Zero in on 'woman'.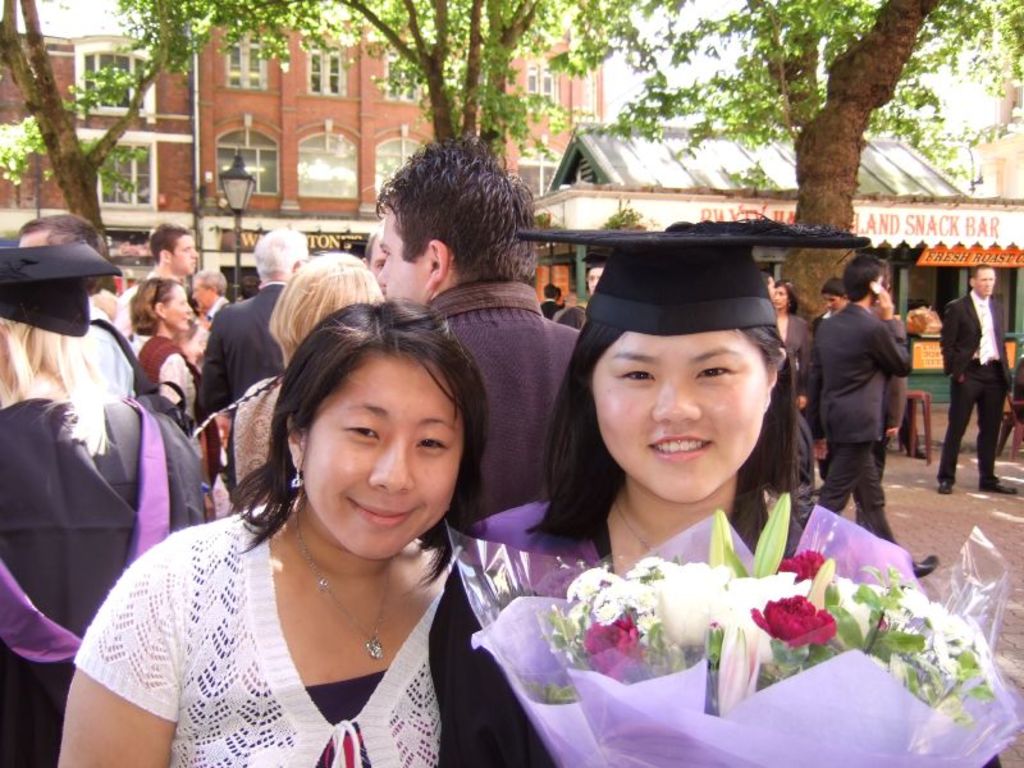
Zeroed in: Rect(93, 265, 525, 767).
